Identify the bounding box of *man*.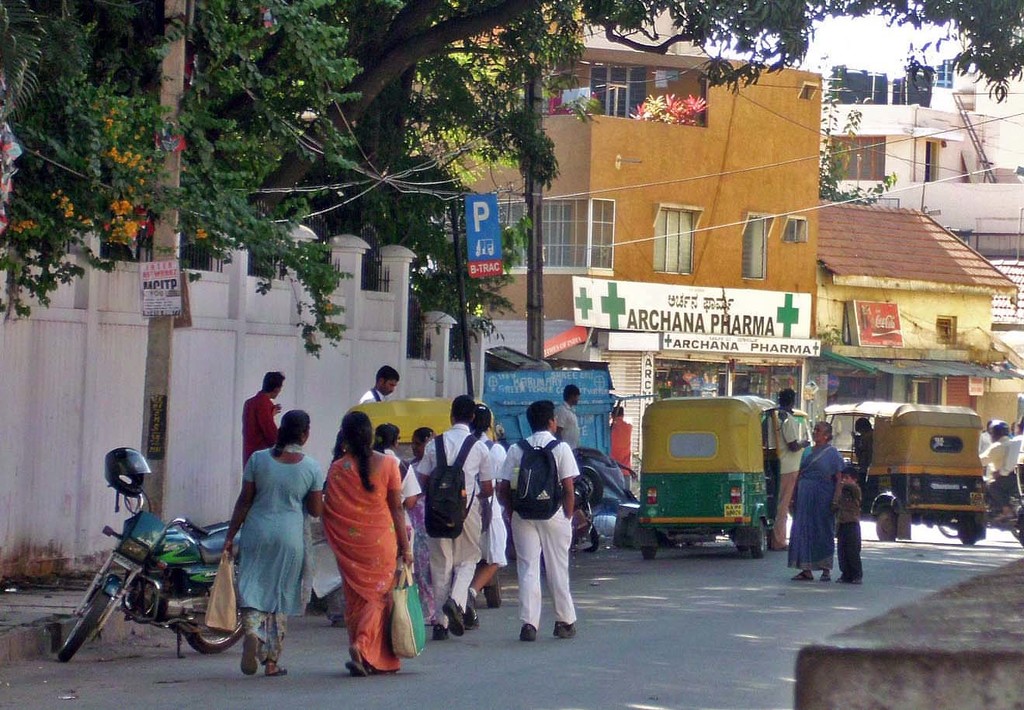
[x1=971, y1=417, x2=1016, y2=484].
